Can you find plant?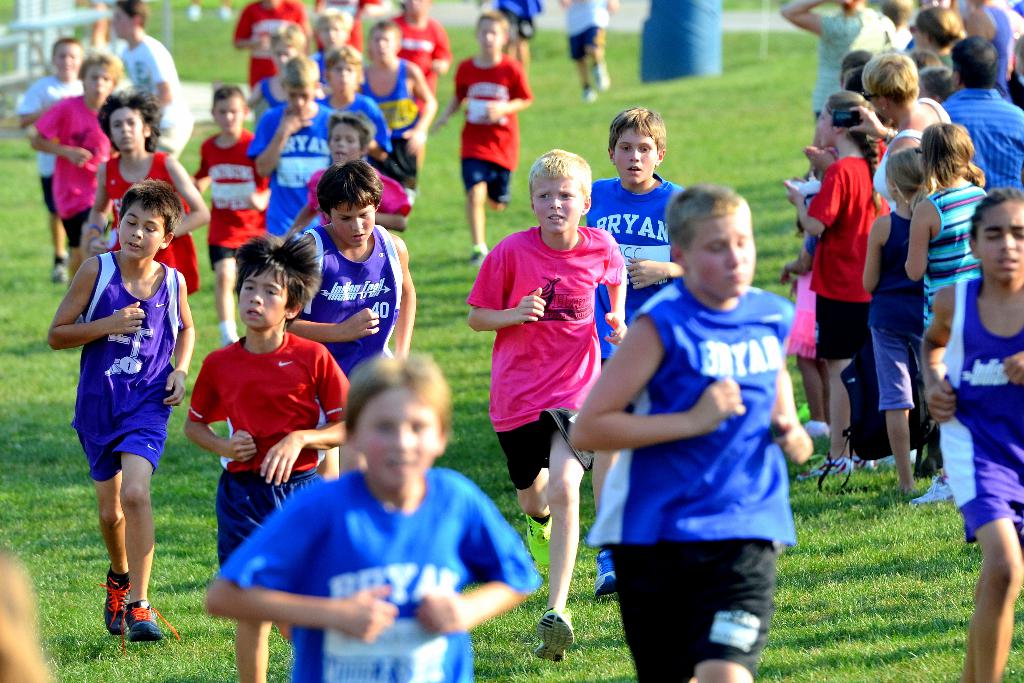
Yes, bounding box: [0,0,1023,682].
